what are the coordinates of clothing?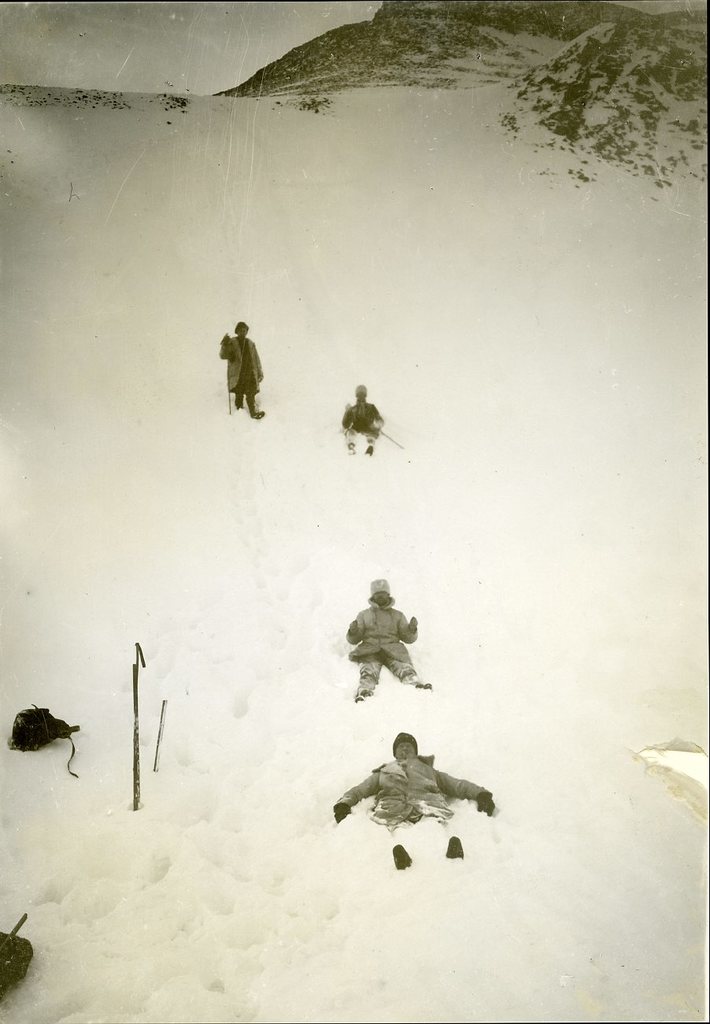
{"left": 343, "top": 759, "right": 493, "bottom": 829}.
